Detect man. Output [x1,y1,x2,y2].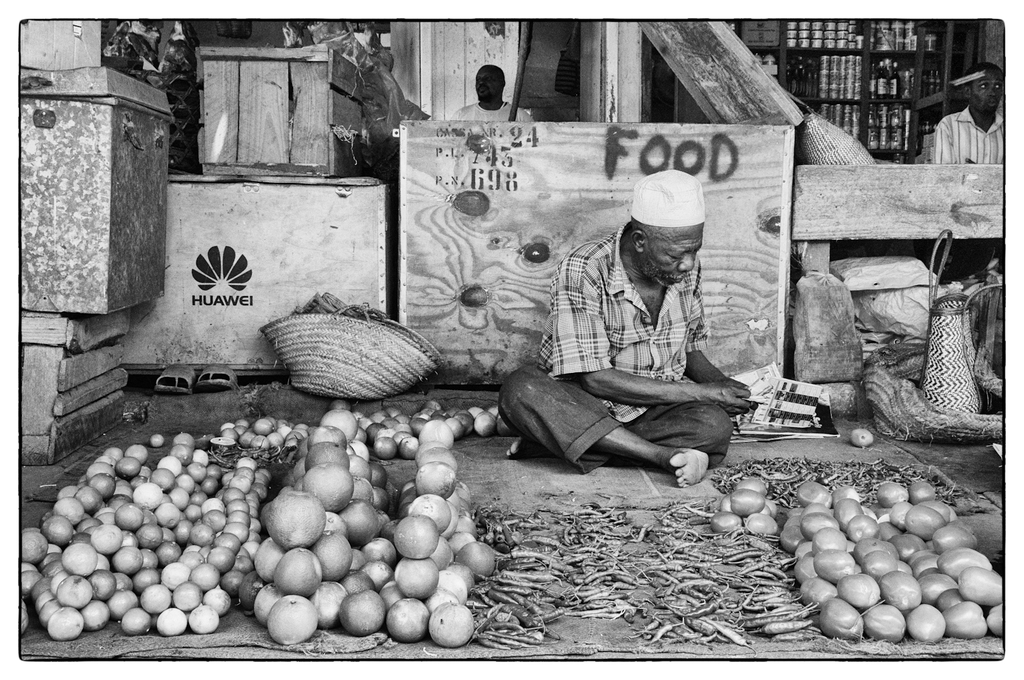
[929,61,1007,281].
